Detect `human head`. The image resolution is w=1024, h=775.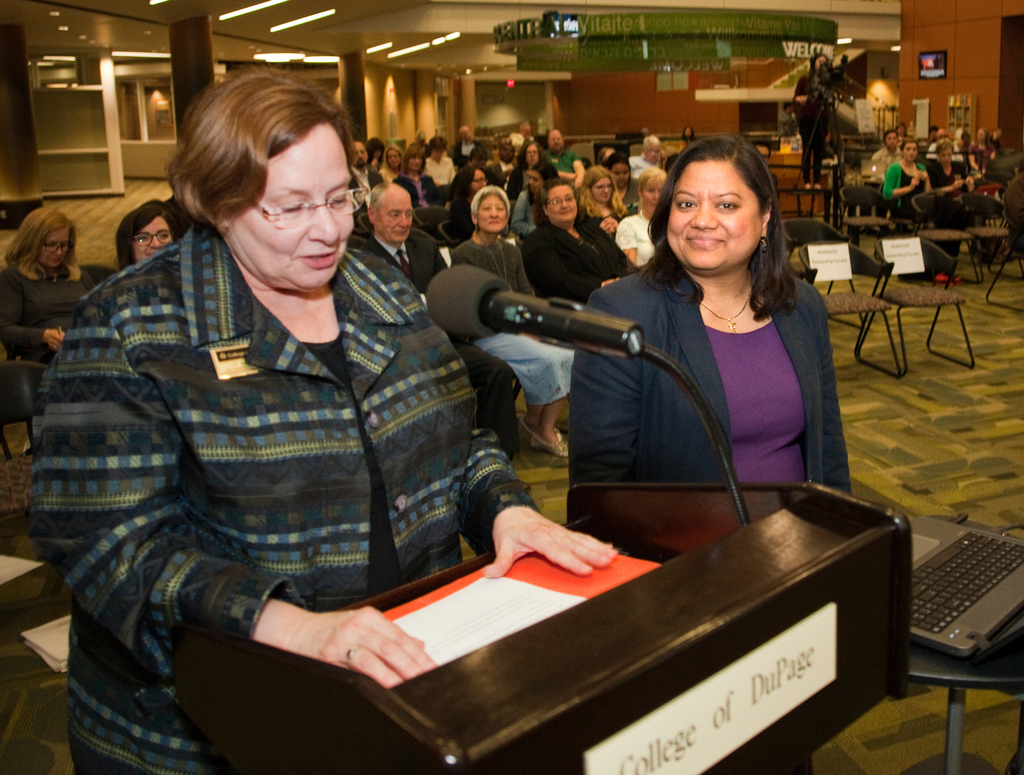
370 180 414 244.
